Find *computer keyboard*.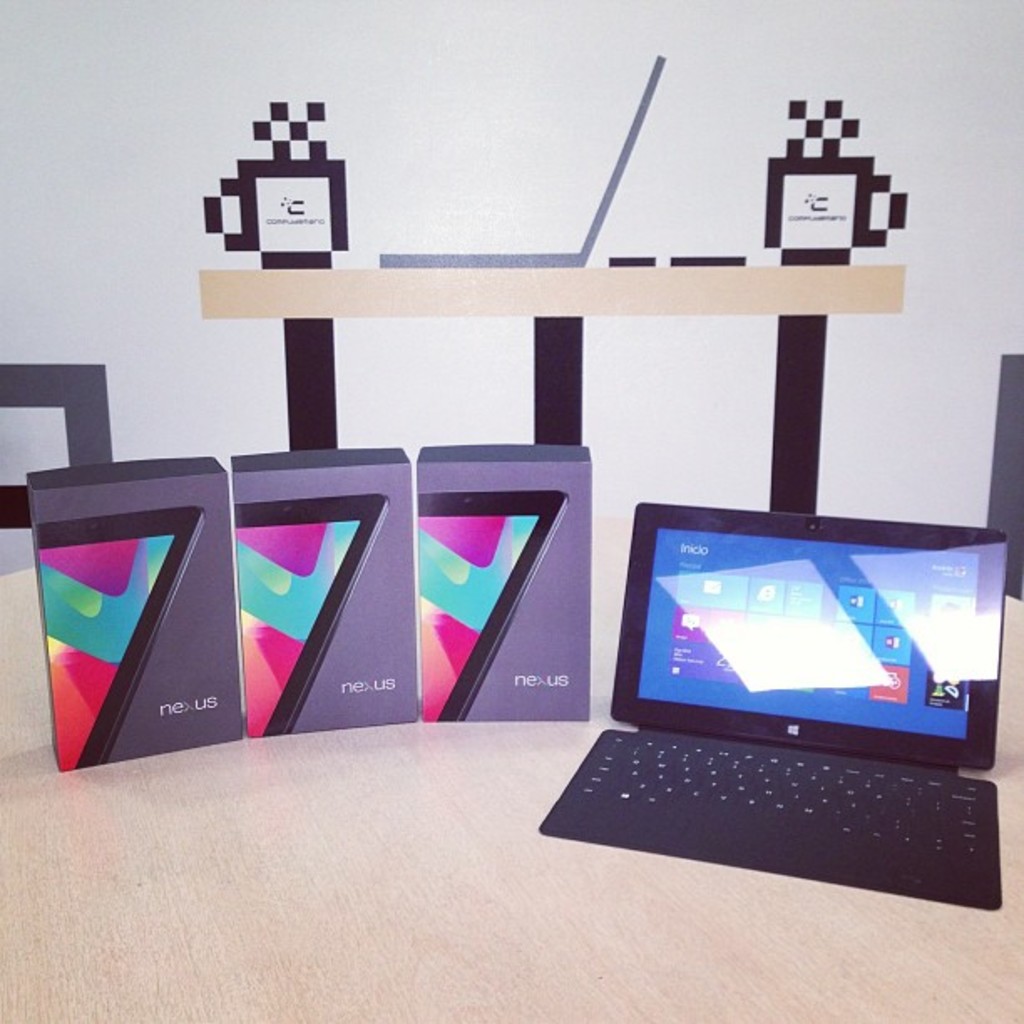
x1=579, y1=724, x2=984, y2=860.
